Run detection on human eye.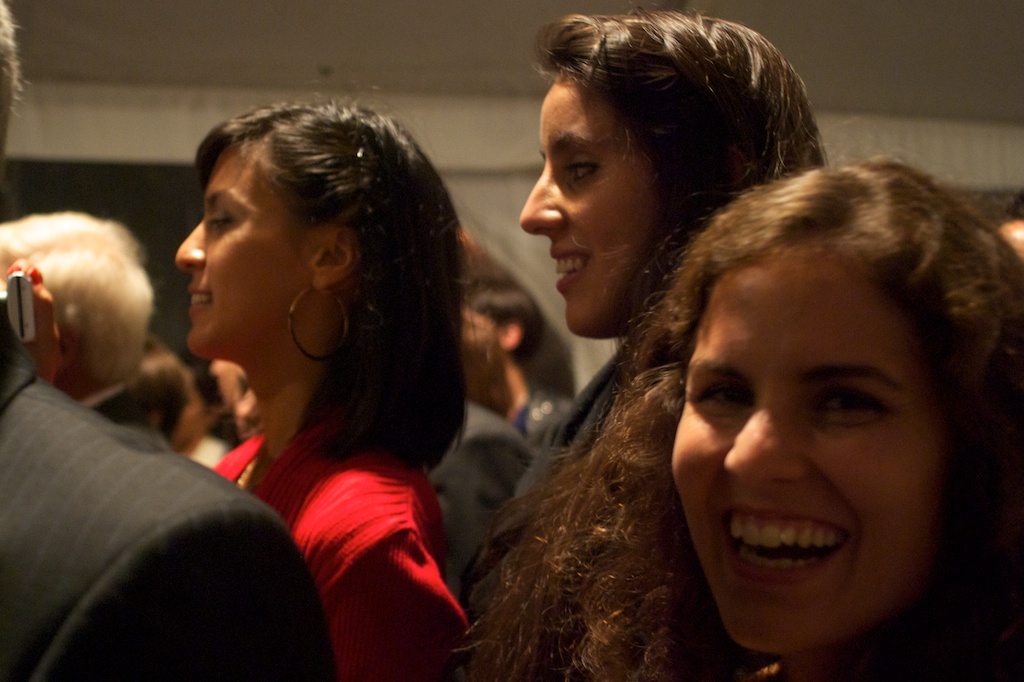
Result: bbox(567, 160, 605, 186).
